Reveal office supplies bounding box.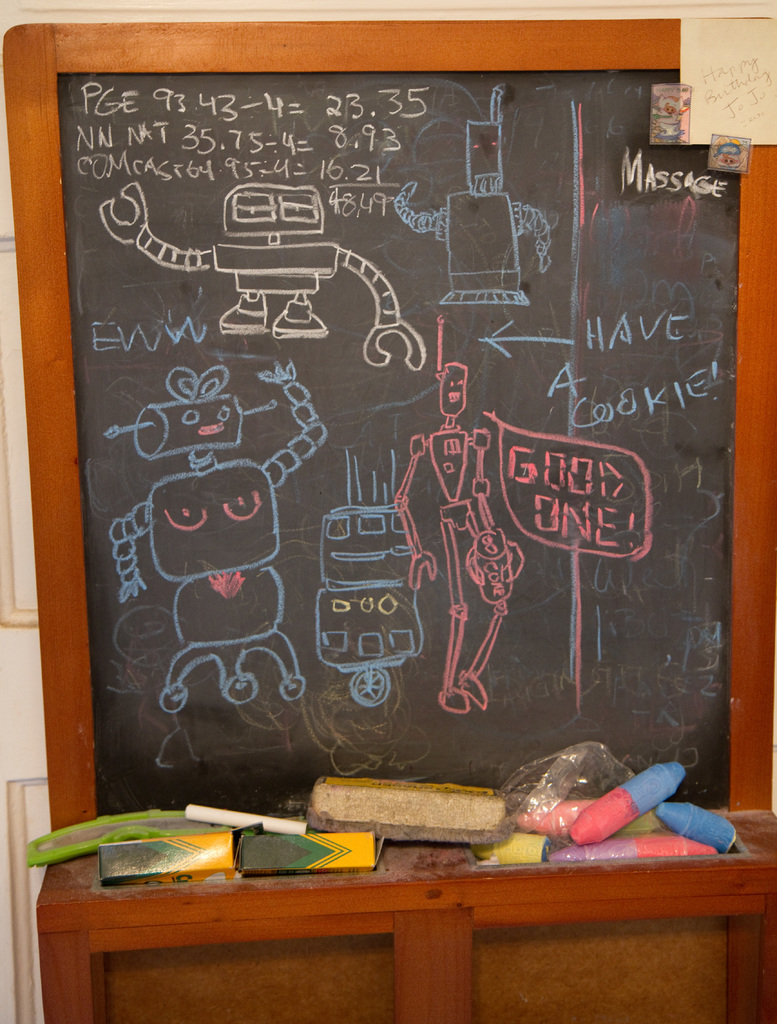
Revealed: 573, 765, 678, 834.
